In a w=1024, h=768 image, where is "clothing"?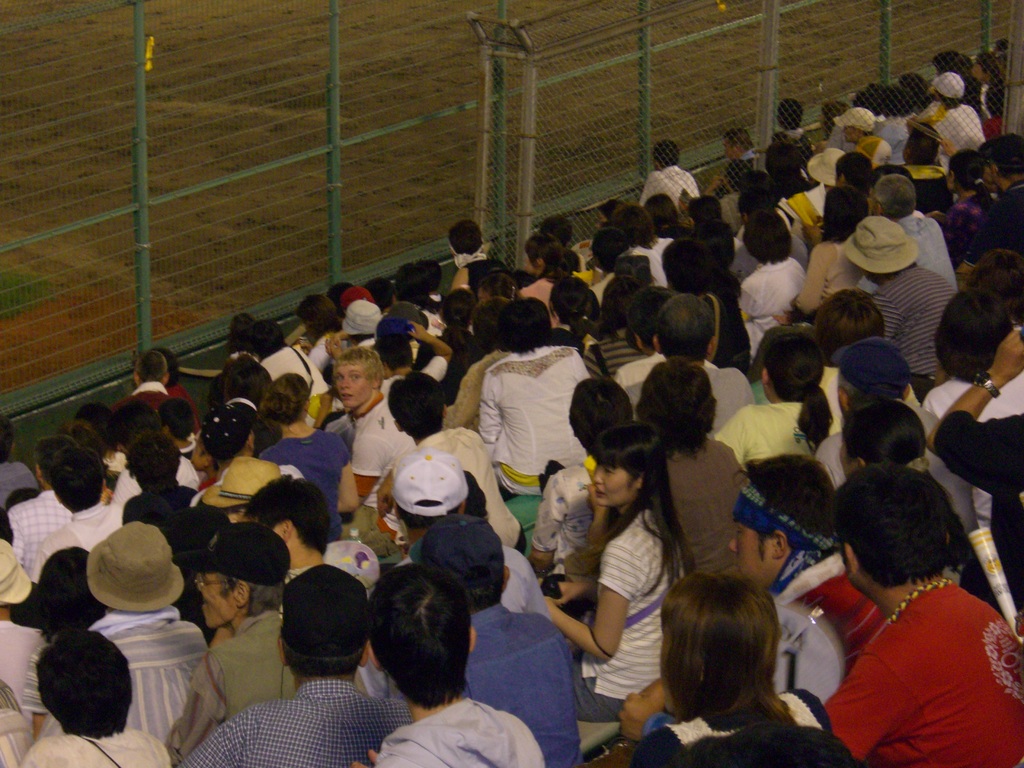
{"x1": 569, "y1": 508, "x2": 691, "y2": 725}.
